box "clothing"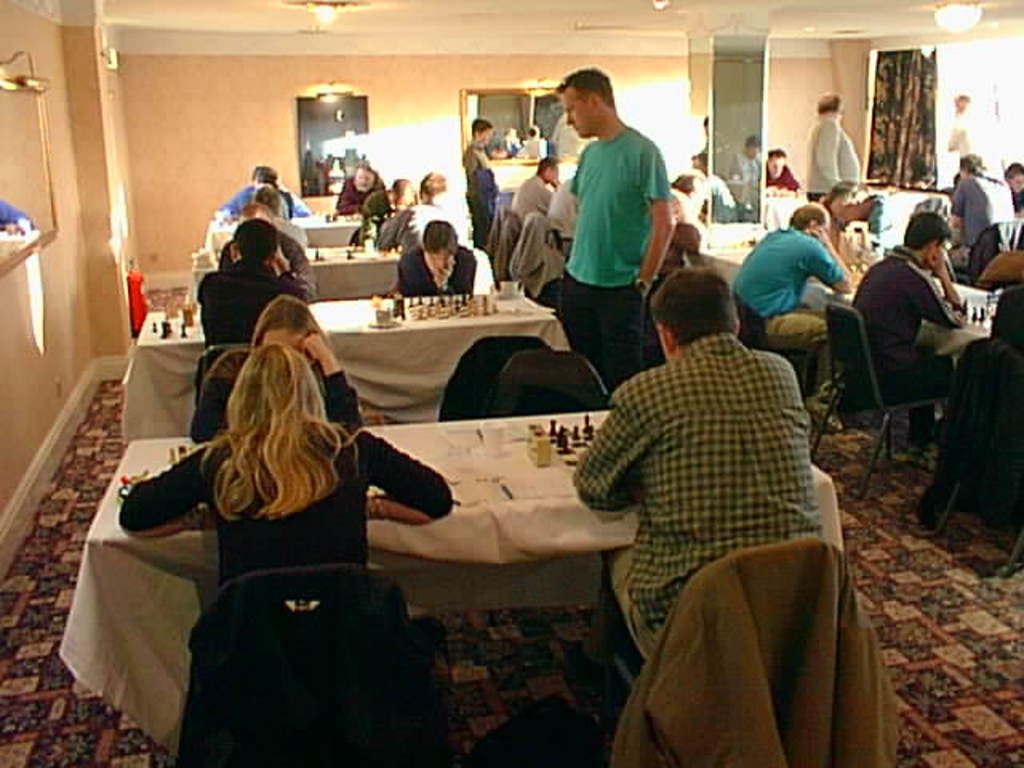
bbox=[507, 168, 555, 222]
